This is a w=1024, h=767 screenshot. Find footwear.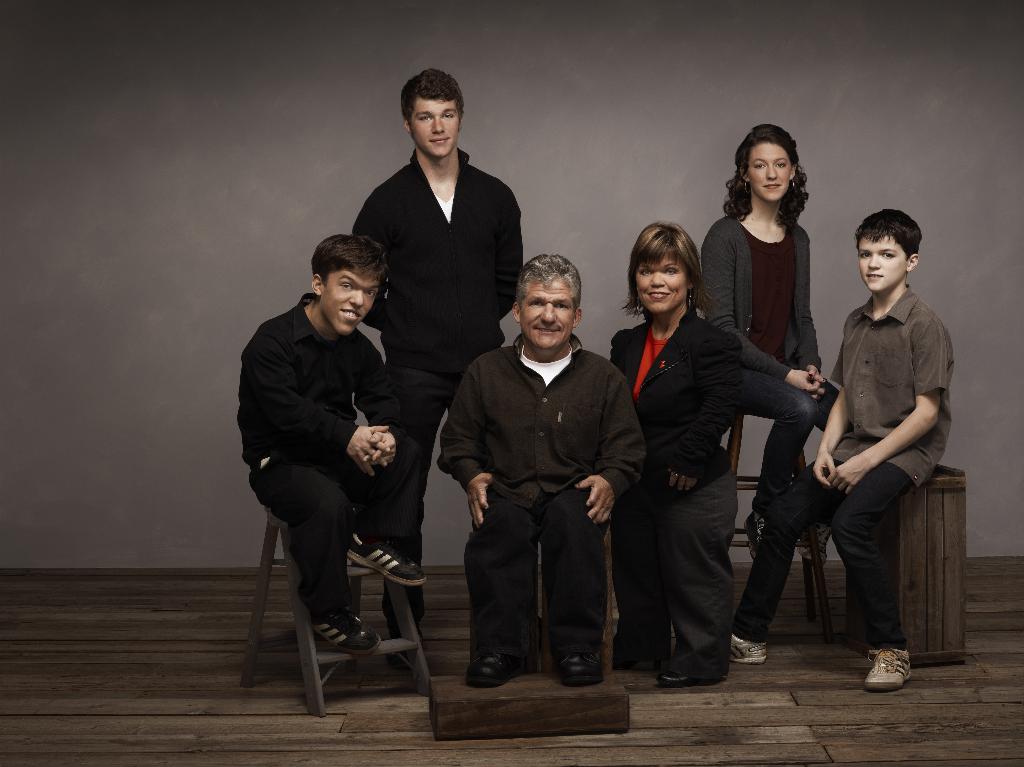
Bounding box: detection(730, 633, 770, 664).
